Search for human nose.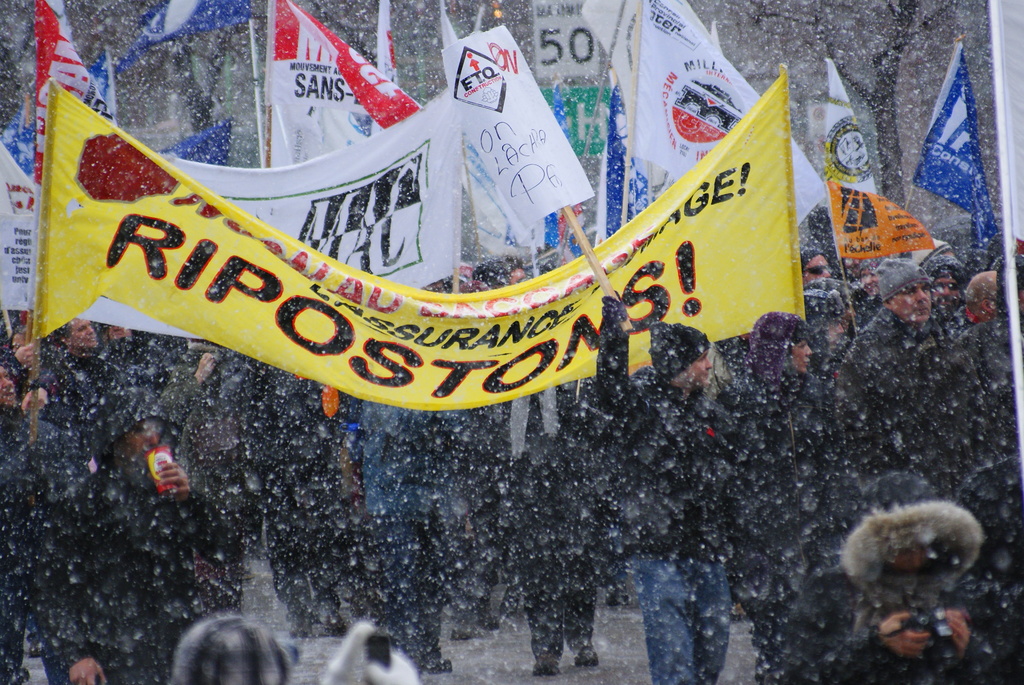
Found at 806 347 812 359.
